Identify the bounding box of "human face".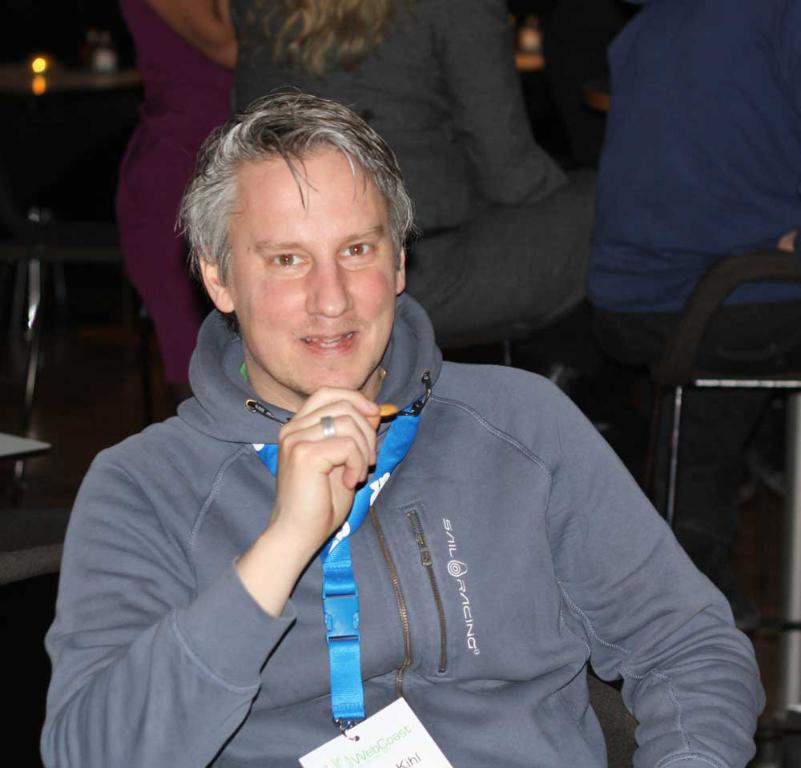
bbox(228, 148, 396, 399).
